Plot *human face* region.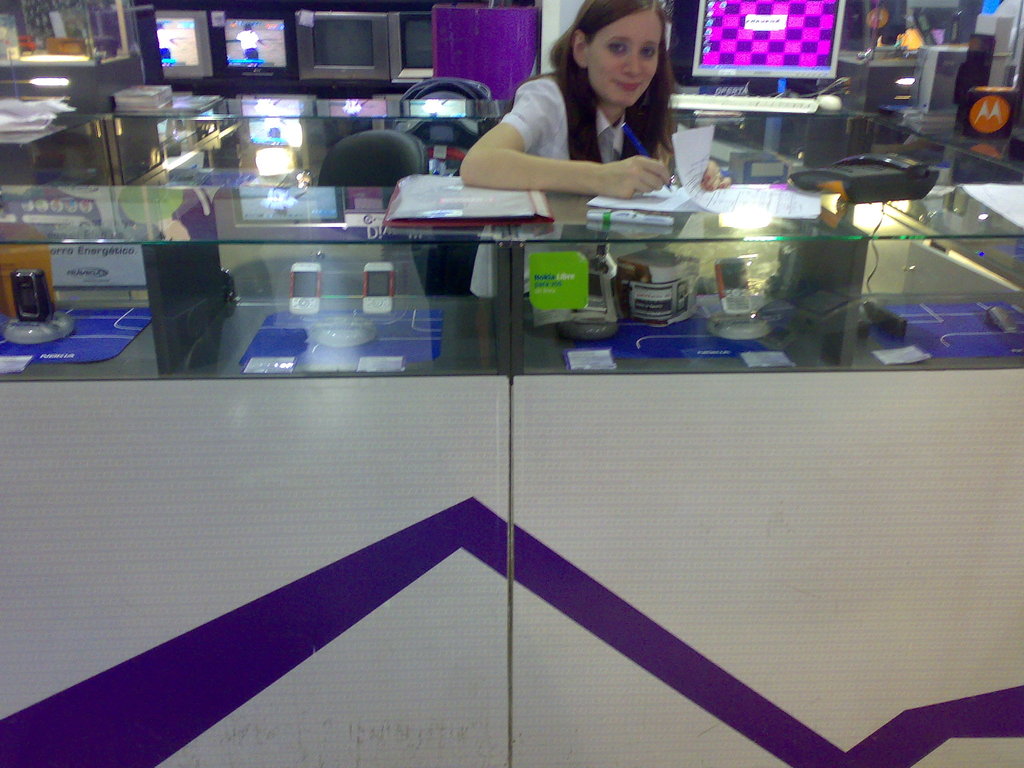
Plotted at l=591, t=13, r=664, b=105.
